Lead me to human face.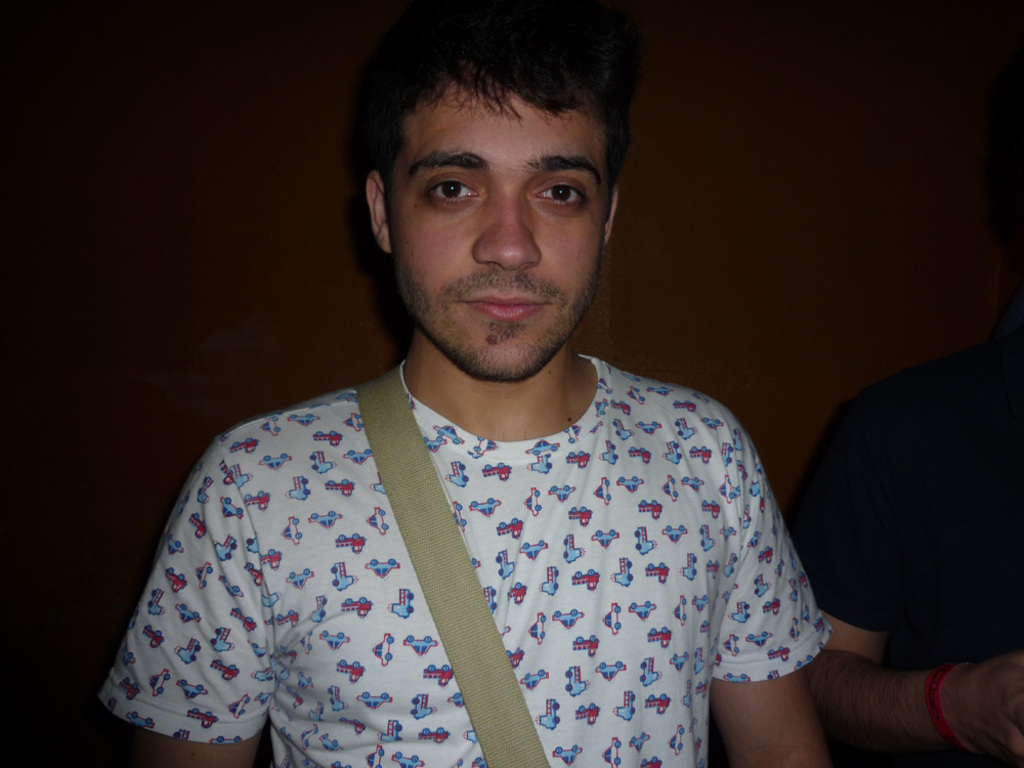
Lead to l=386, t=77, r=607, b=384.
